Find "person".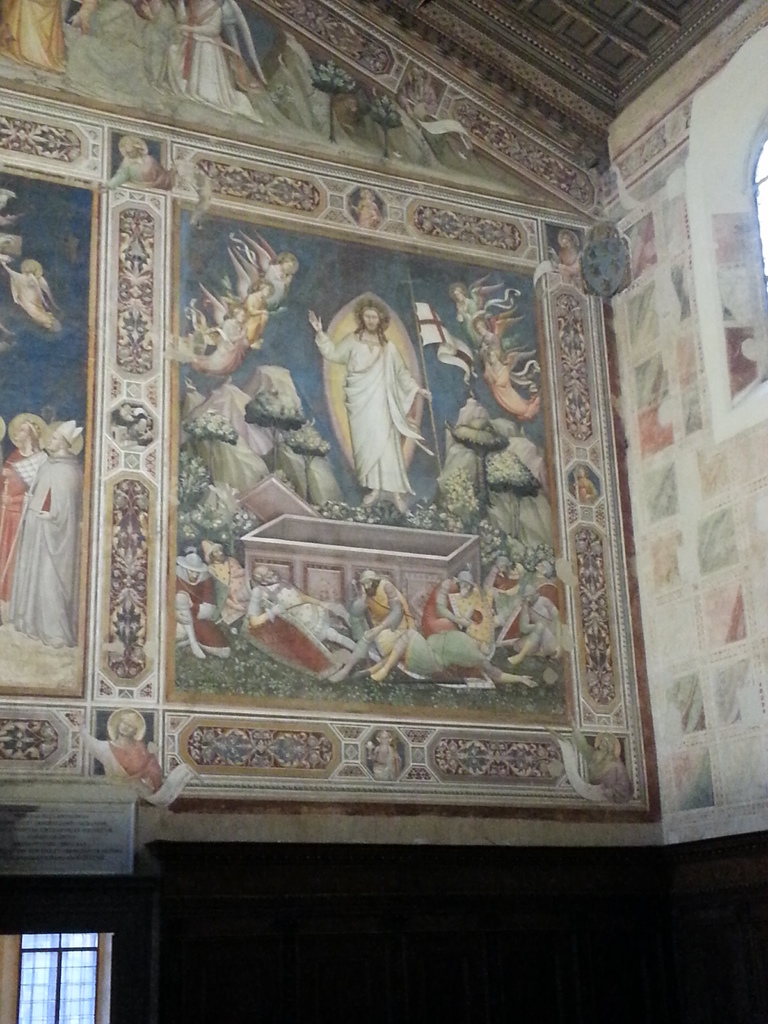
<box>502,579,568,664</box>.
